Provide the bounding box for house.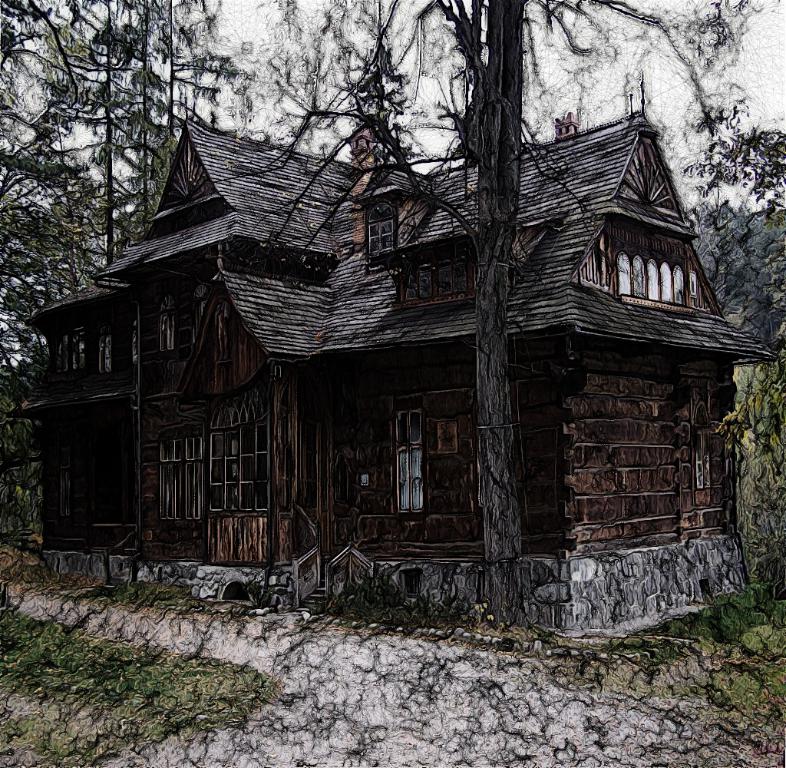
pyautogui.locateOnScreen(76, 81, 734, 640).
